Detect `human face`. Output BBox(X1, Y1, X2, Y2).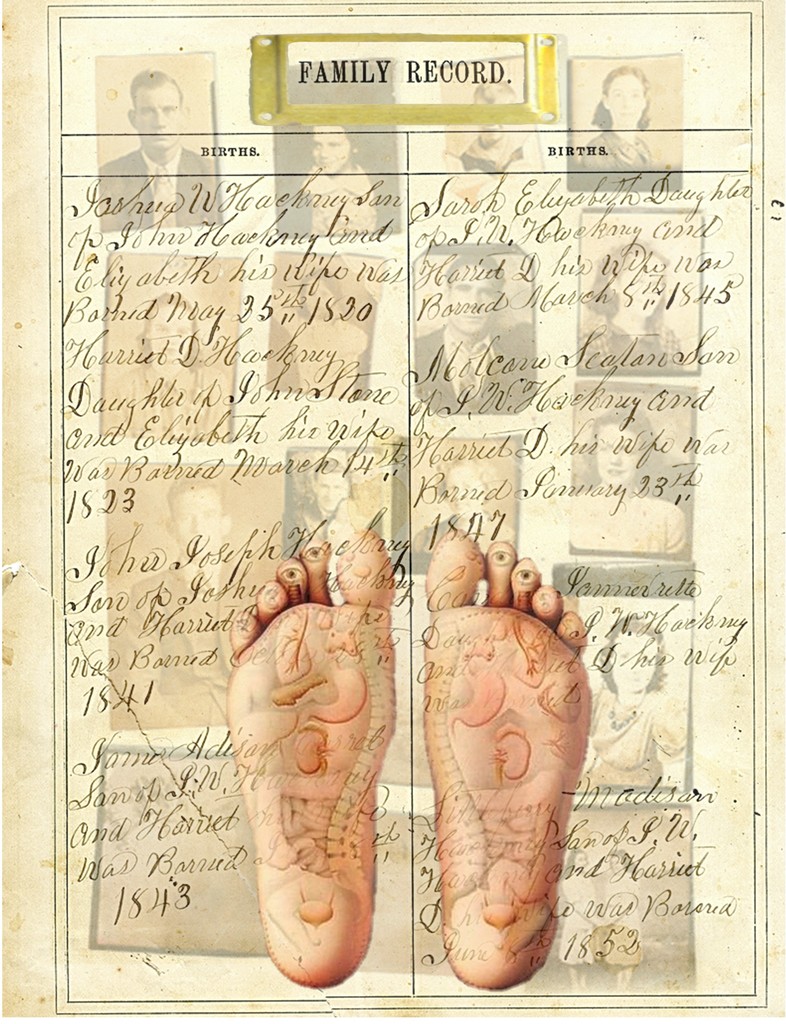
BBox(313, 132, 354, 175).
